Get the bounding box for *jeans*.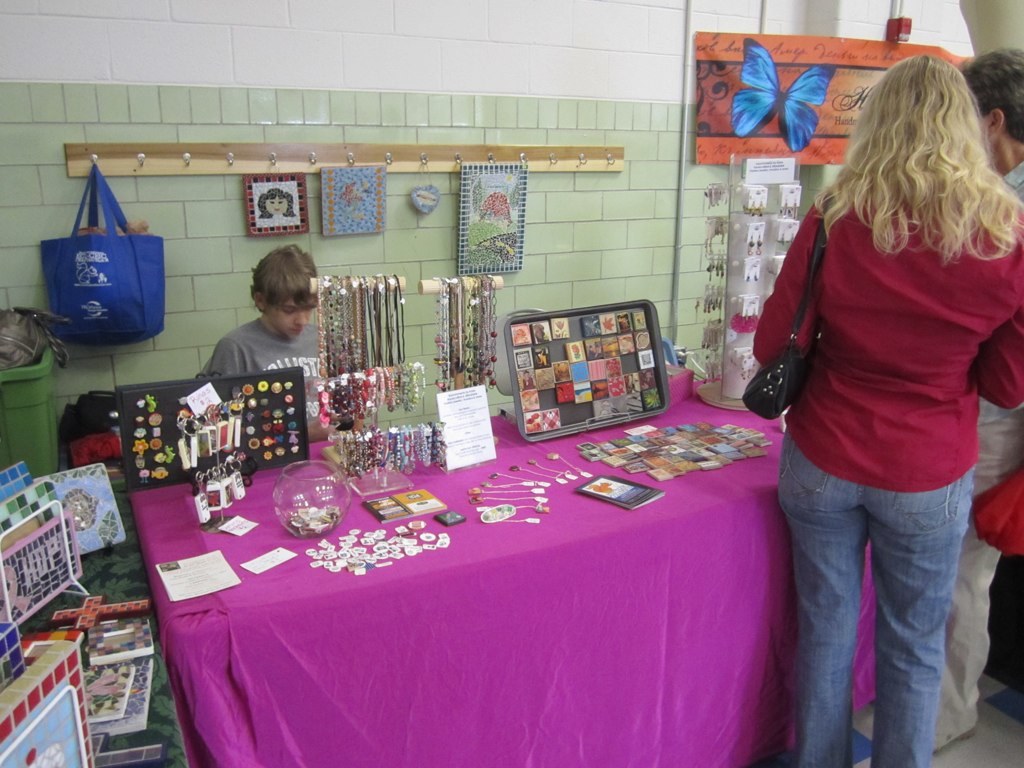
<box>771,438,983,764</box>.
